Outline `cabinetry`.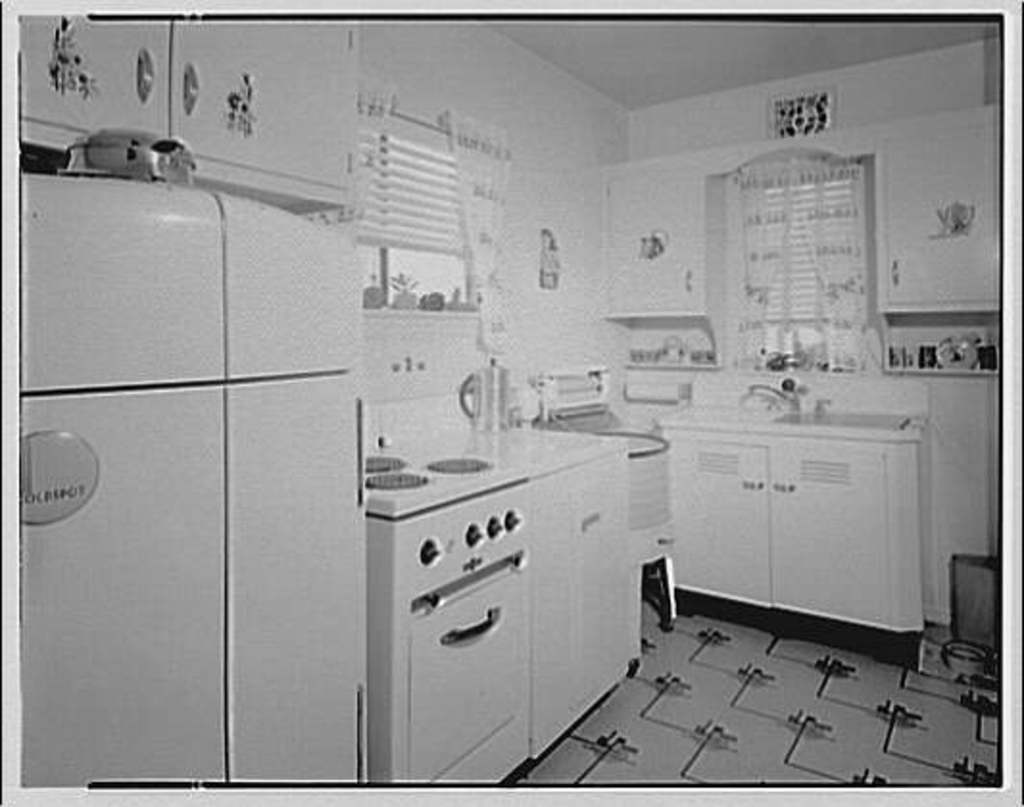
Outline: Rect(211, 186, 371, 797).
